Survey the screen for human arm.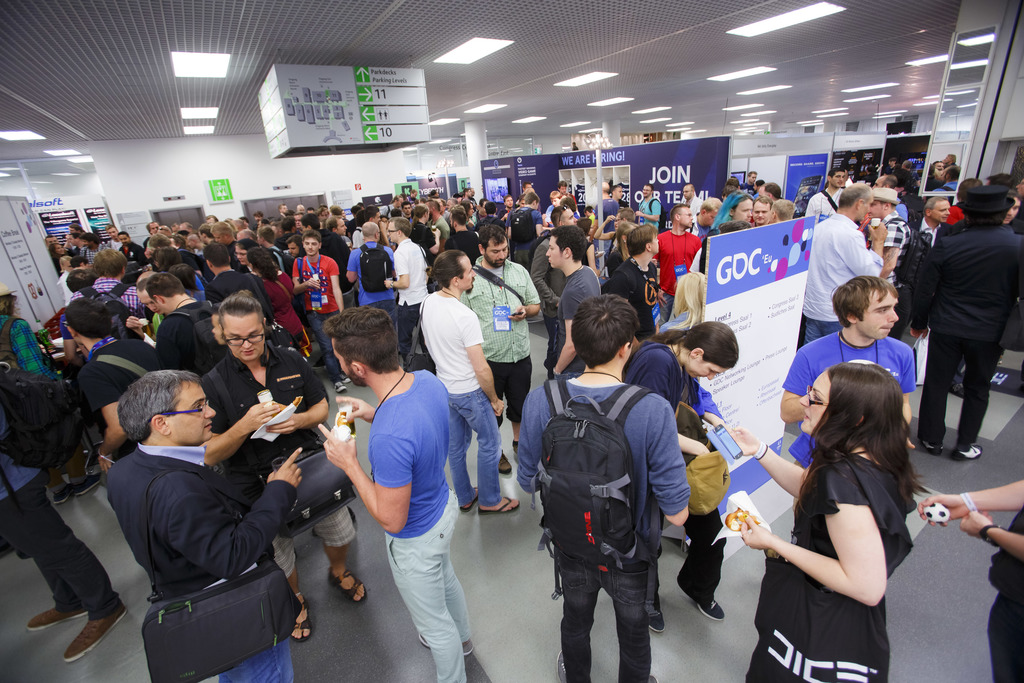
Survey found: rect(335, 394, 374, 425).
